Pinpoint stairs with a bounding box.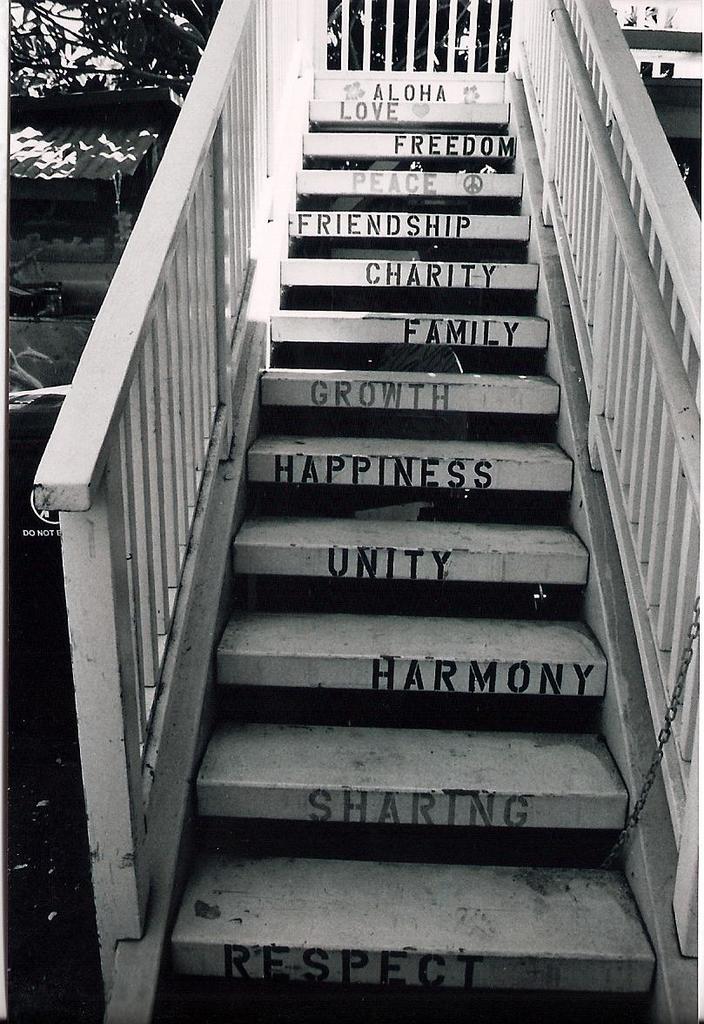
104,67,703,1021.
